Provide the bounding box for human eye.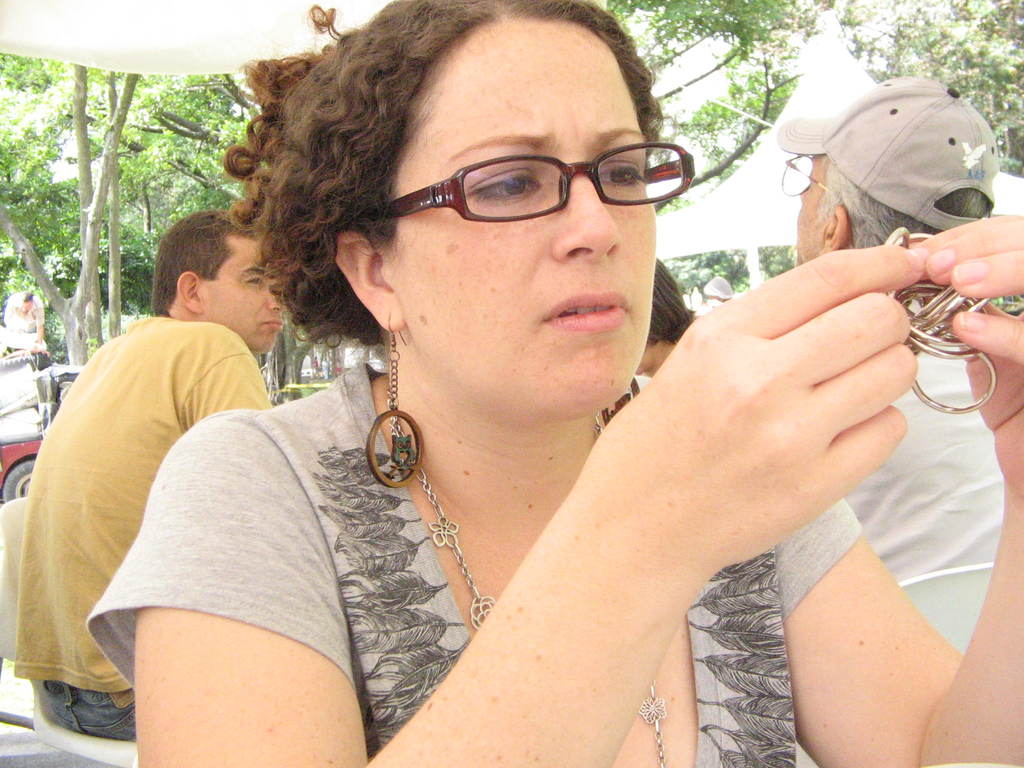
(x1=595, y1=156, x2=650, y2=190).
